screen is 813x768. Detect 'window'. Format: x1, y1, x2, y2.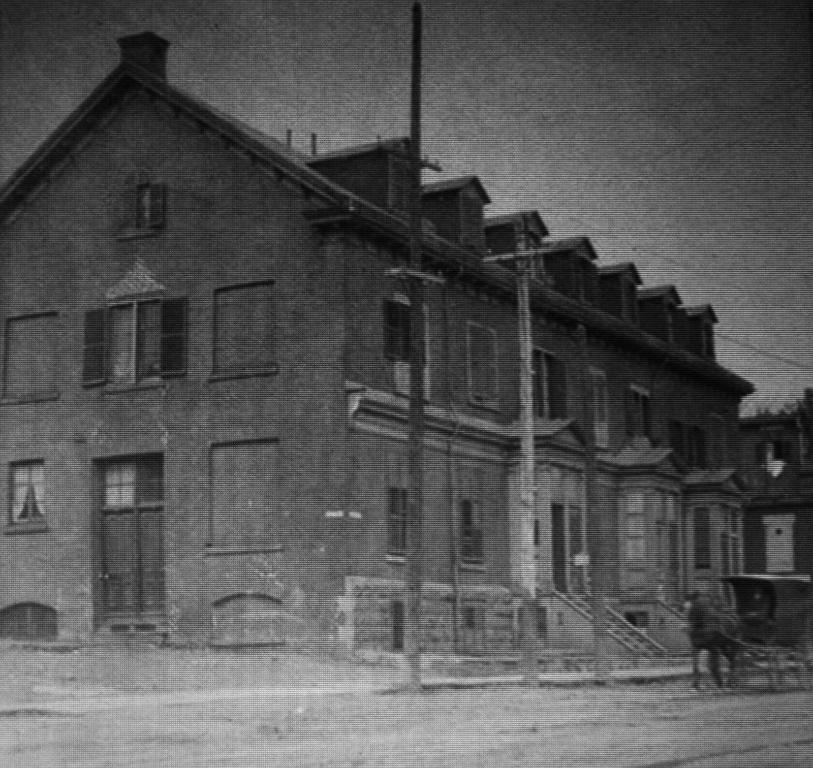
382, 294, 430, 399.
